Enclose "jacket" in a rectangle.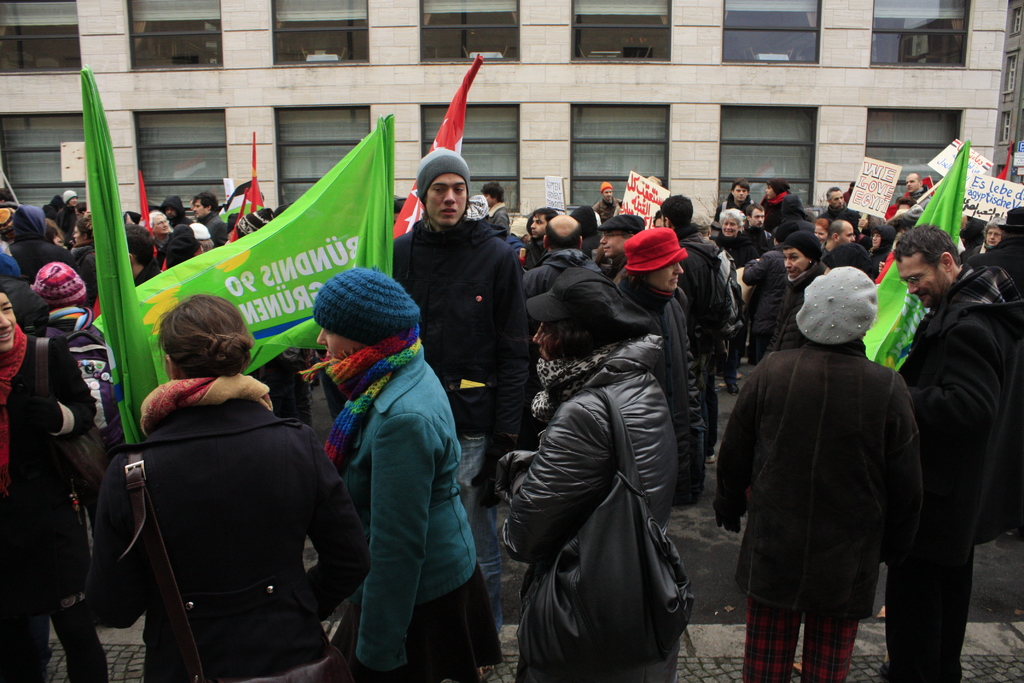
box(741, 247, 779, 352).
